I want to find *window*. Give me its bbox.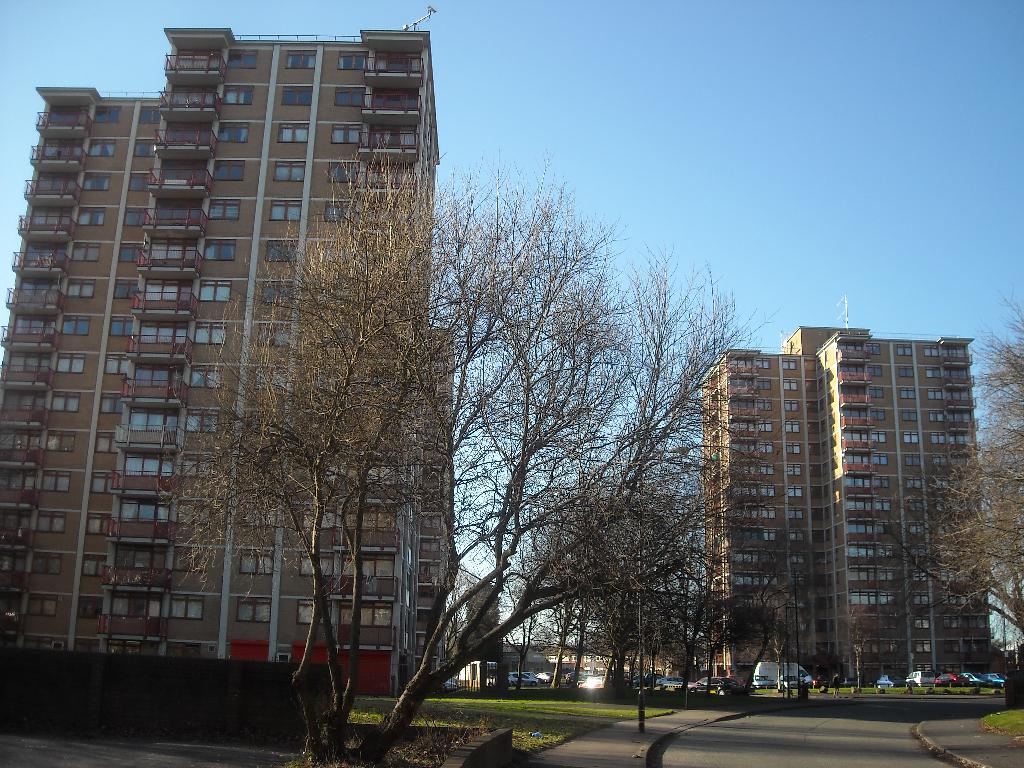
region(276, 77, 318, 111).
